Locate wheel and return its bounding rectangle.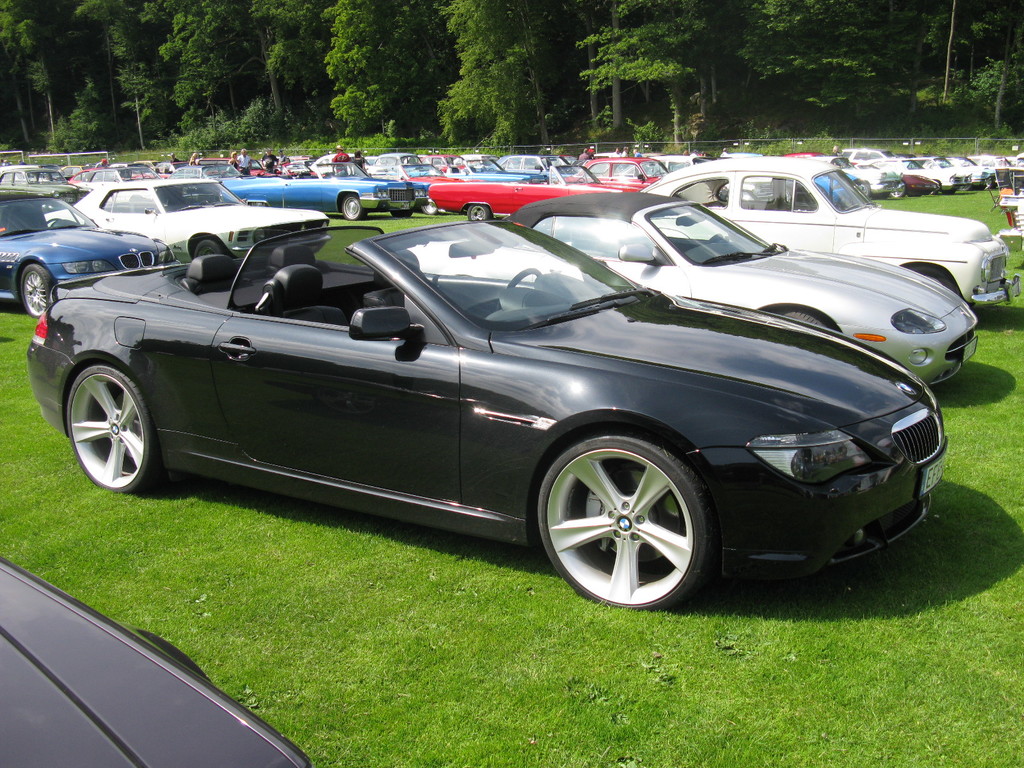
<region>530, 435, 710, 616</region>.
